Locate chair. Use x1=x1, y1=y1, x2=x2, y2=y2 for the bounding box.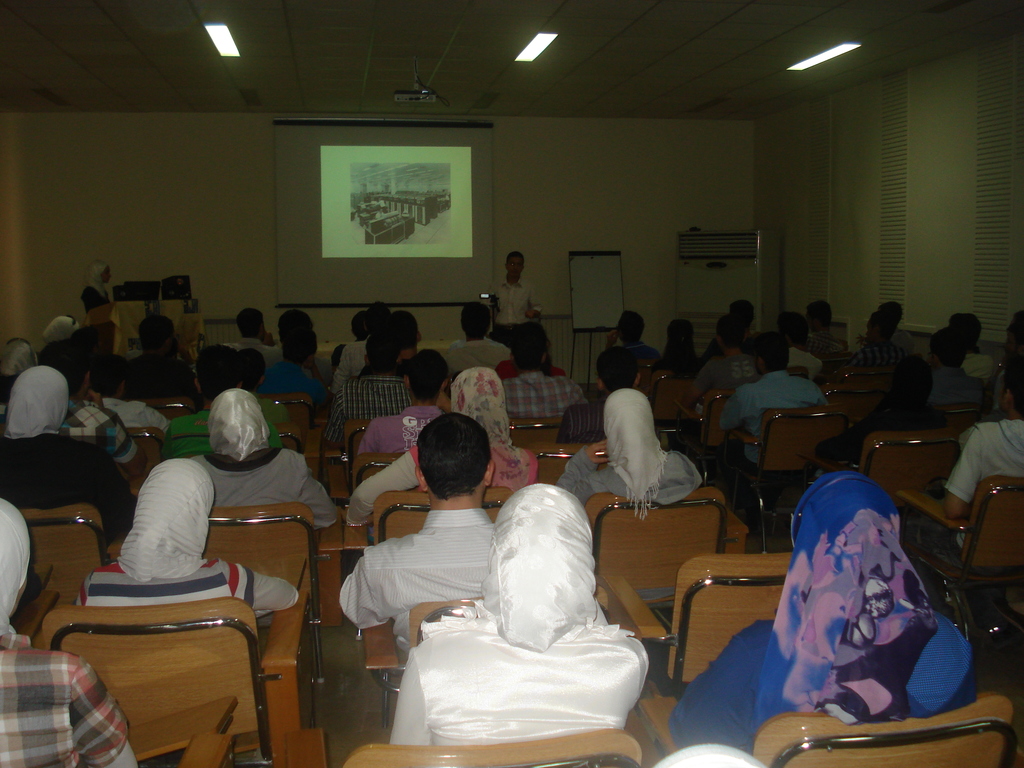
x1=893, y1=476, x2=1023, y2=655.
